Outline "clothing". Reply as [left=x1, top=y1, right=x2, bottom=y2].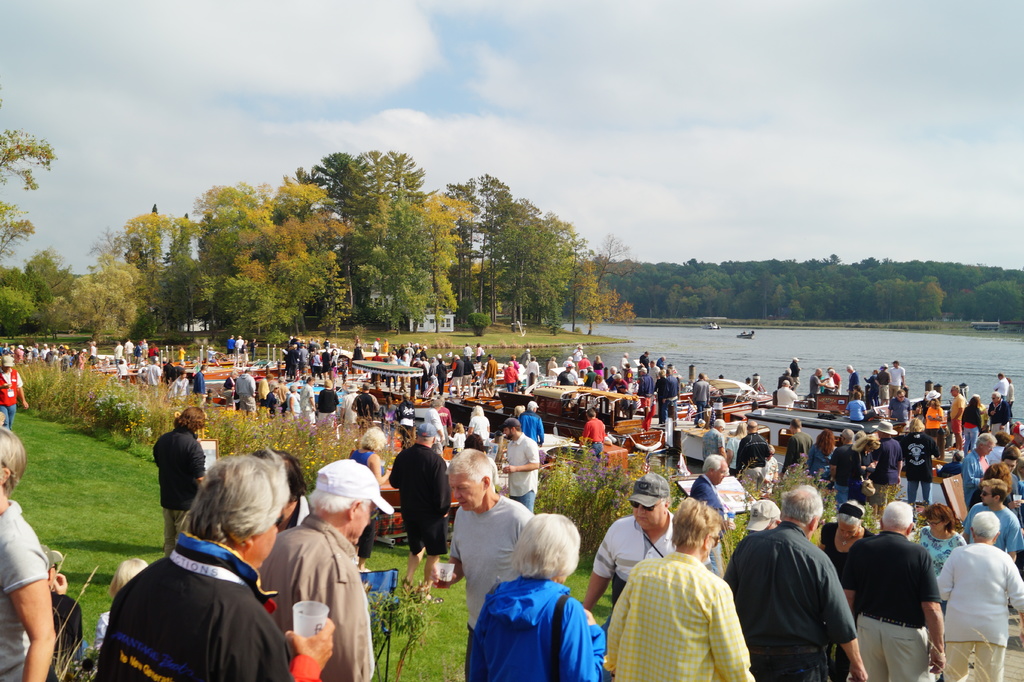
[left=451, top=431, right=465, bottom=450].
